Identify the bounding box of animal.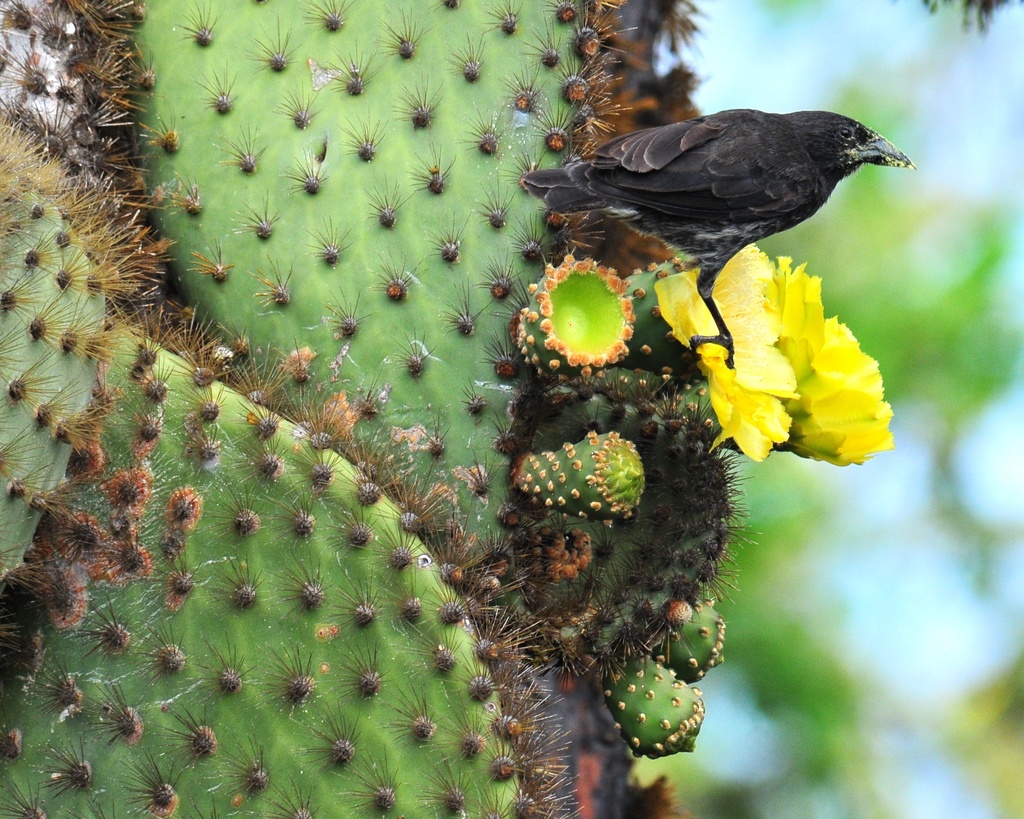
box(520, 102, 915, 370).
